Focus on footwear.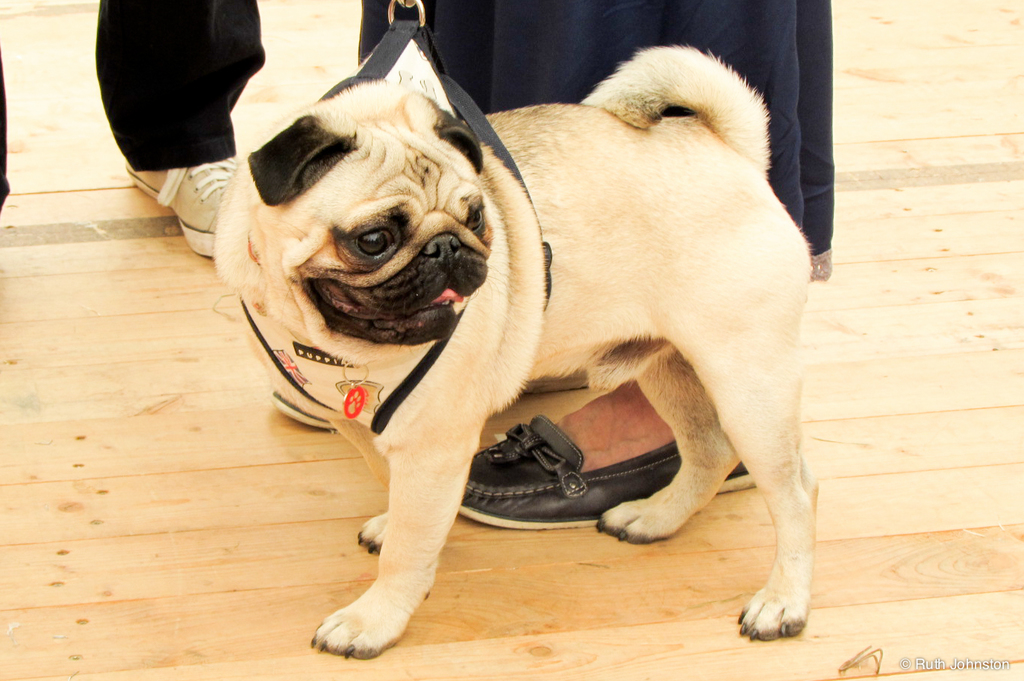
Focused at pyautogui.locateOnScreen(124, 155, 240, 255).
